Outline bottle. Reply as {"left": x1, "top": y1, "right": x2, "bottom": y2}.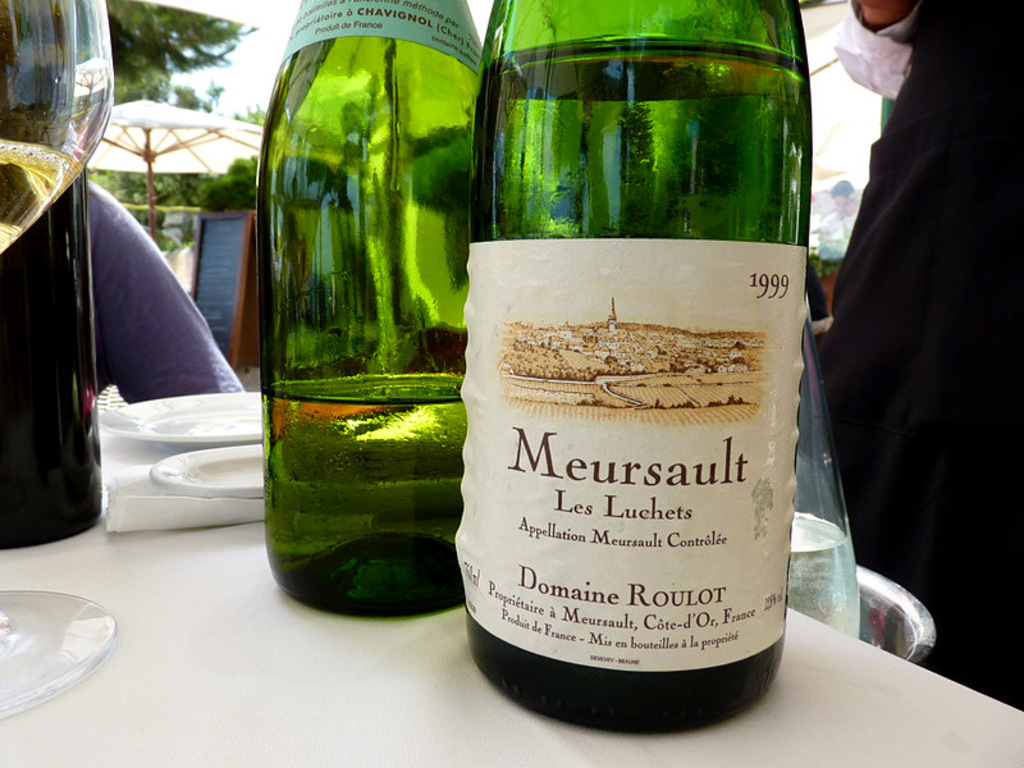
{"left": 0, "top": 146, "right": 104, "bottom": 550}.
